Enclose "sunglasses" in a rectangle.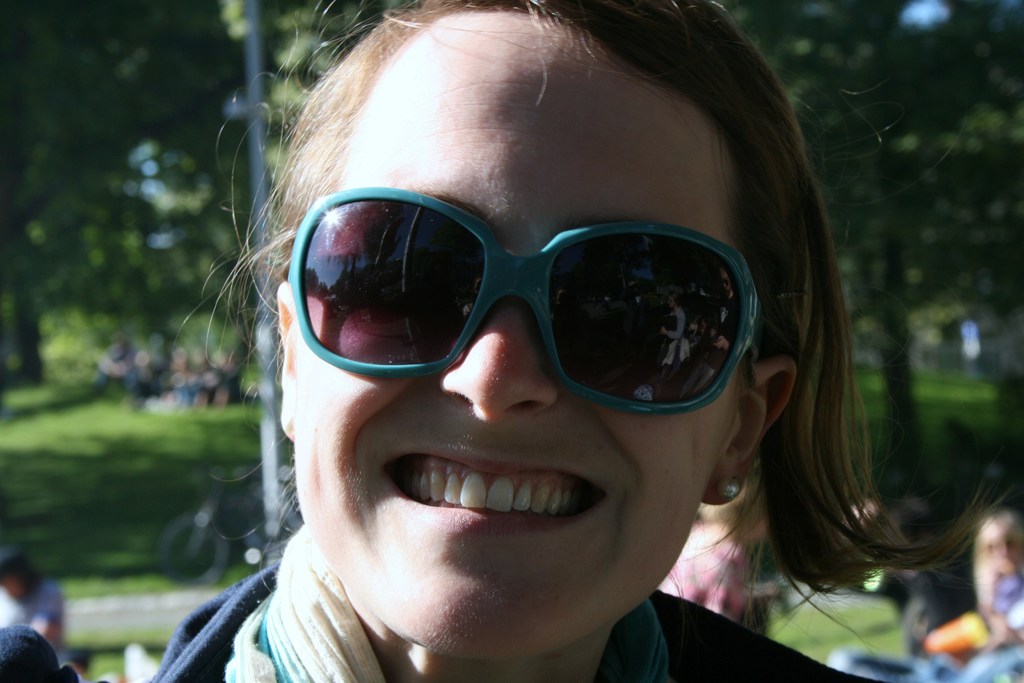
(left=285, top=183, right=756, bottom=409).
